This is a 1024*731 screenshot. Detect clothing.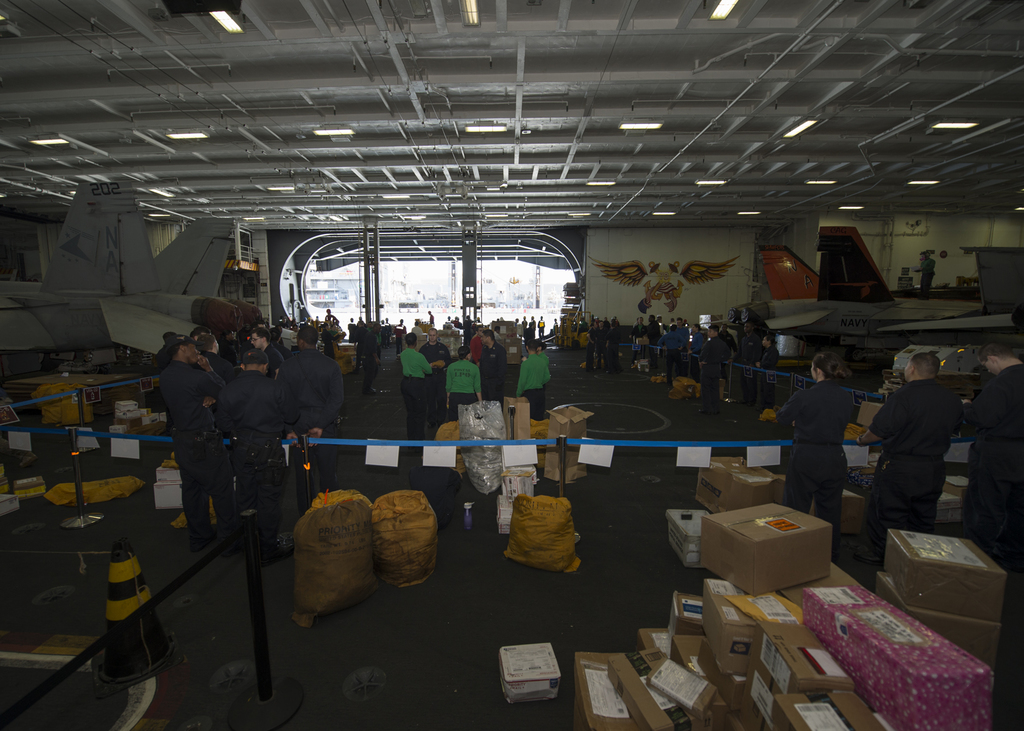
(607, 326, 621, 366).
